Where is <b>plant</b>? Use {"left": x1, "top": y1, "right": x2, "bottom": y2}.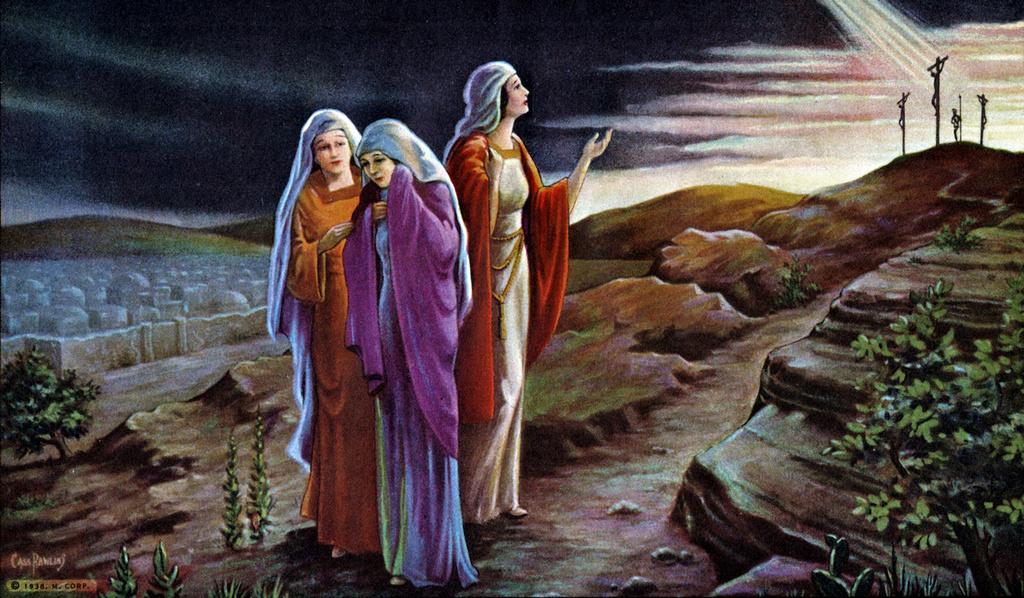
{"left": 770, "top": 249, "right": 819, "bottom": 307}.
